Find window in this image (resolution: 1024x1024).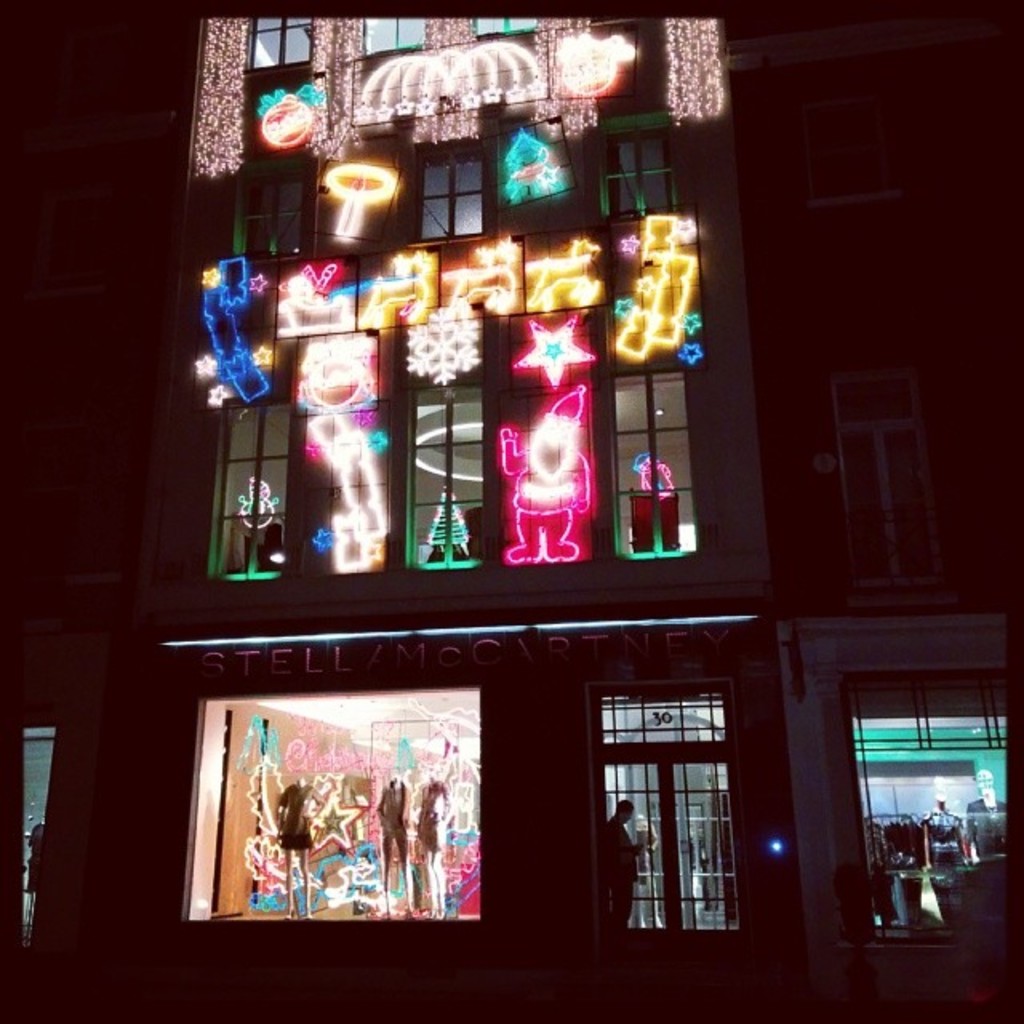
(584,134,702,218).
